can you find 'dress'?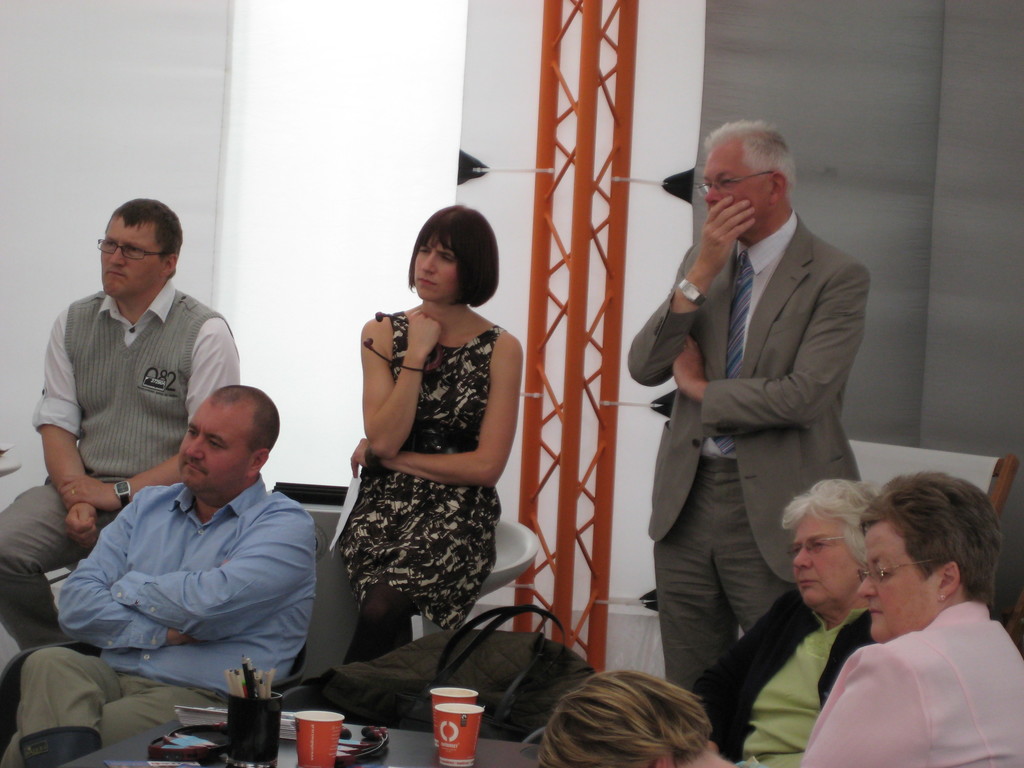
Yes, bounding box: x1=676 y1=570 x2=875 y2=767.
